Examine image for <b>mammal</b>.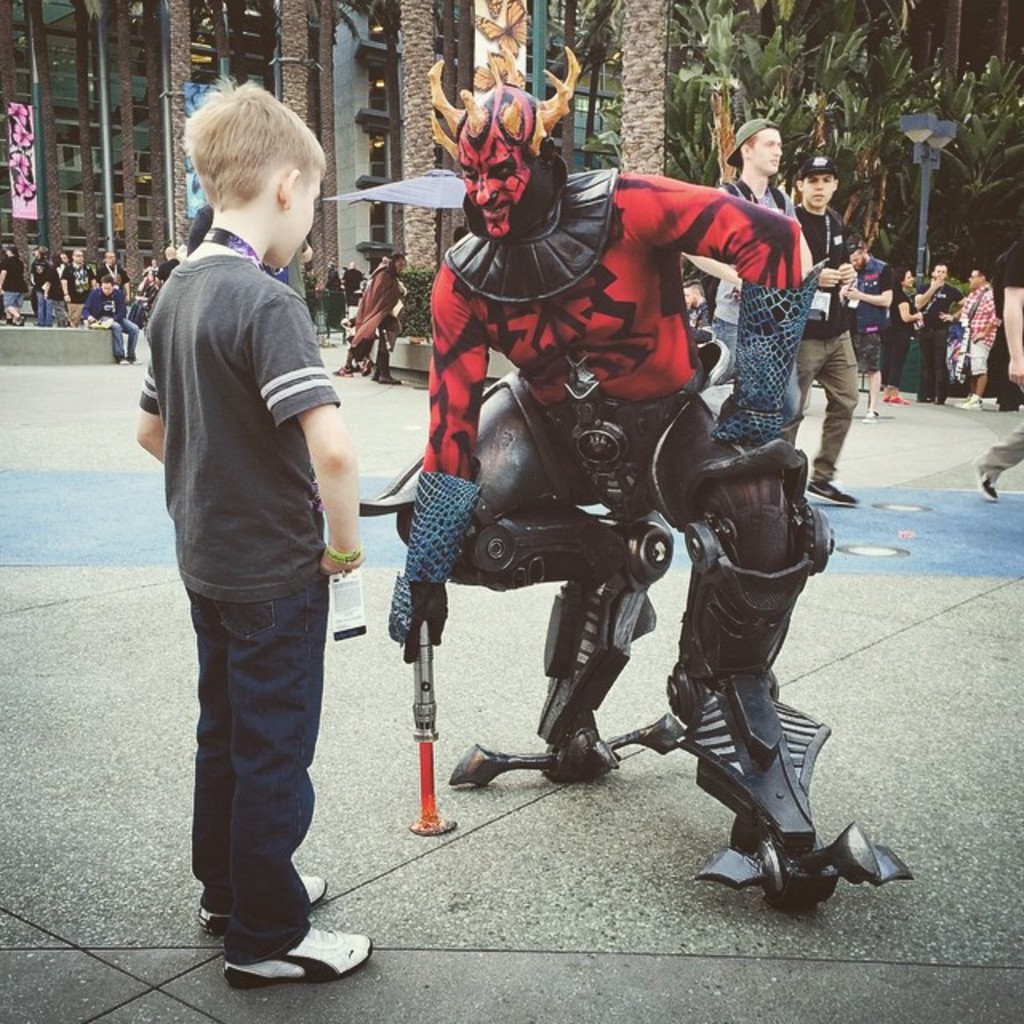
Examination result: <region>706, 104, 822, 454</region>.
